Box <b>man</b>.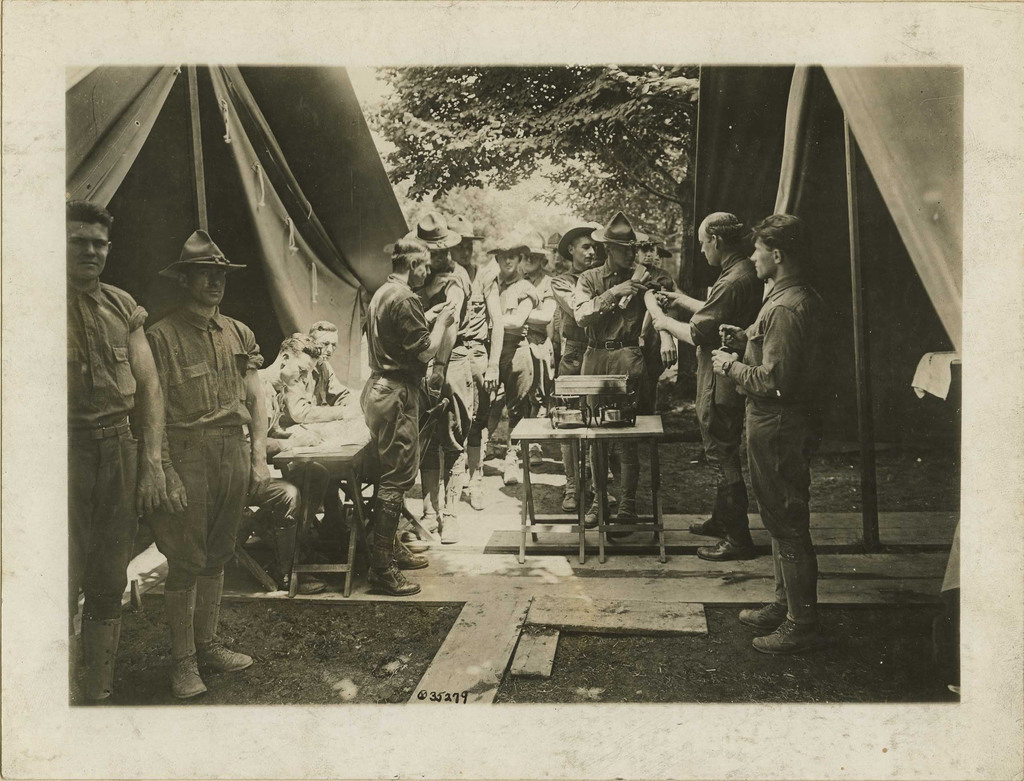
BBox(358, 242, 454, 588).
